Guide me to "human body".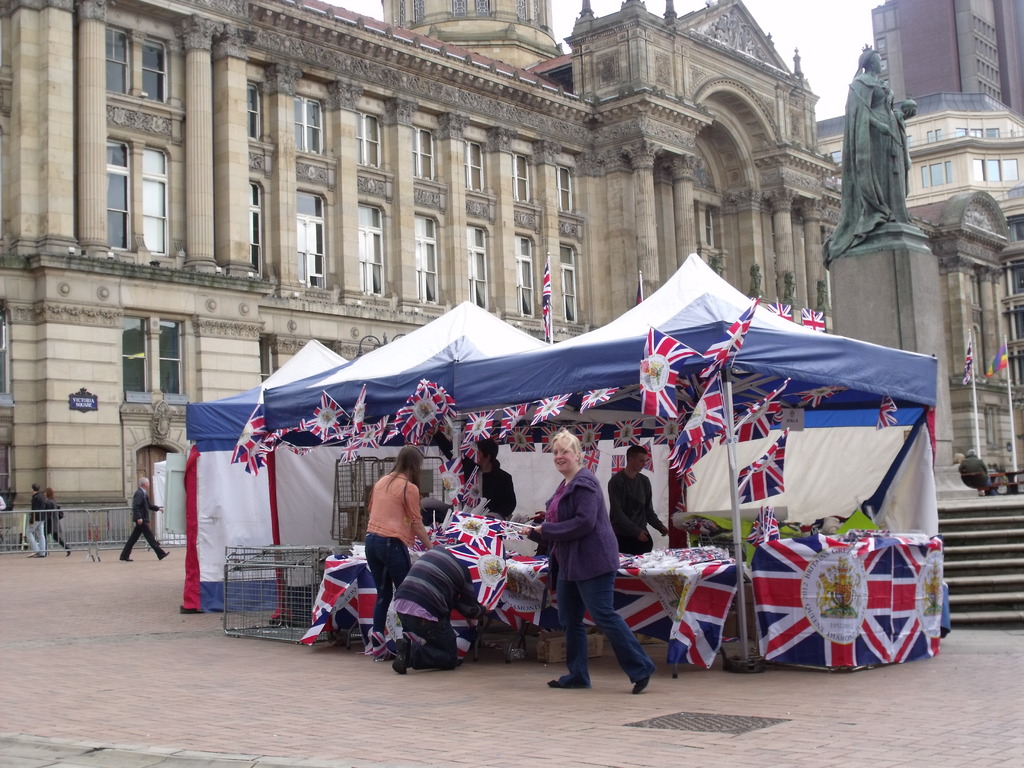
Guidance: [22, 481, 51, 562].
